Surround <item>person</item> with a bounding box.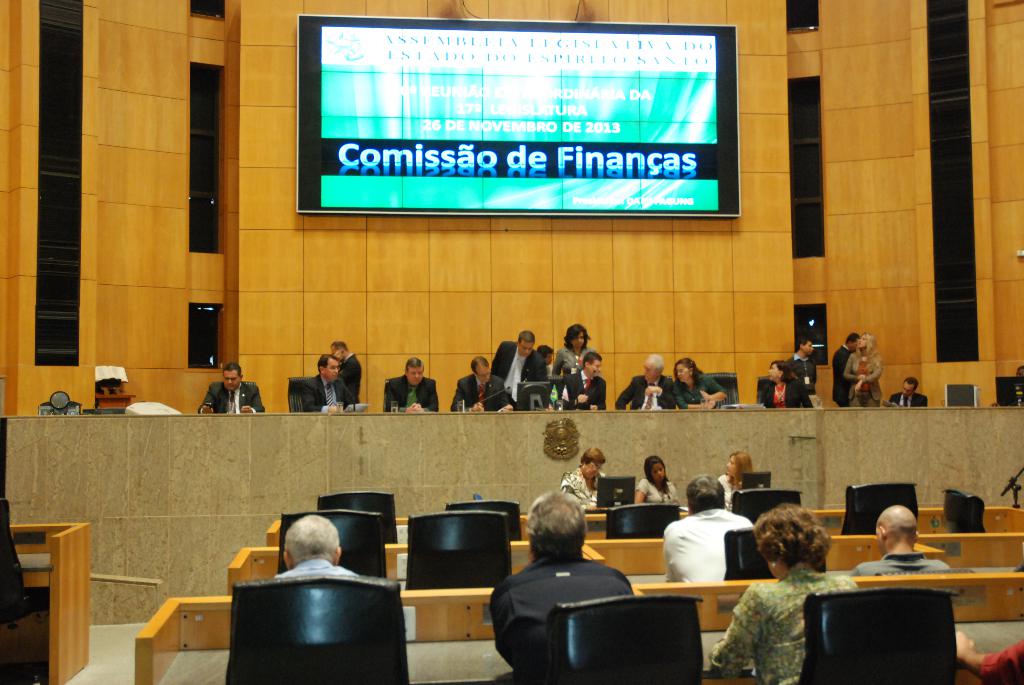
(565, 446, 609, 512).
